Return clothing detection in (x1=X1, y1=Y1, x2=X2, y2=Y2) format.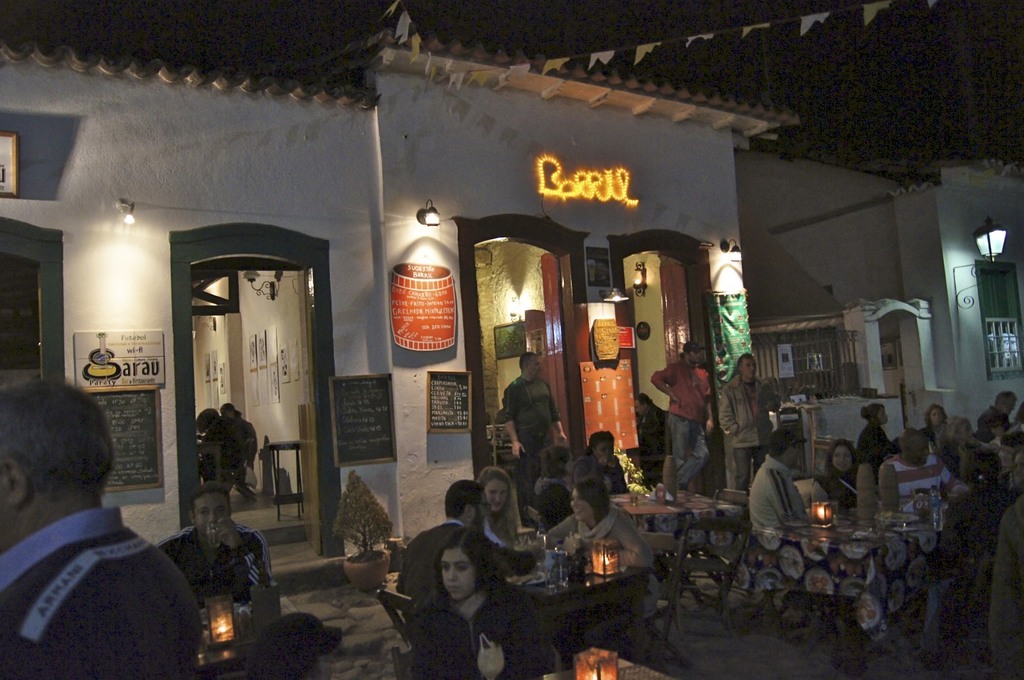
(x1=651, y1=354, x2=714, y2=492).
